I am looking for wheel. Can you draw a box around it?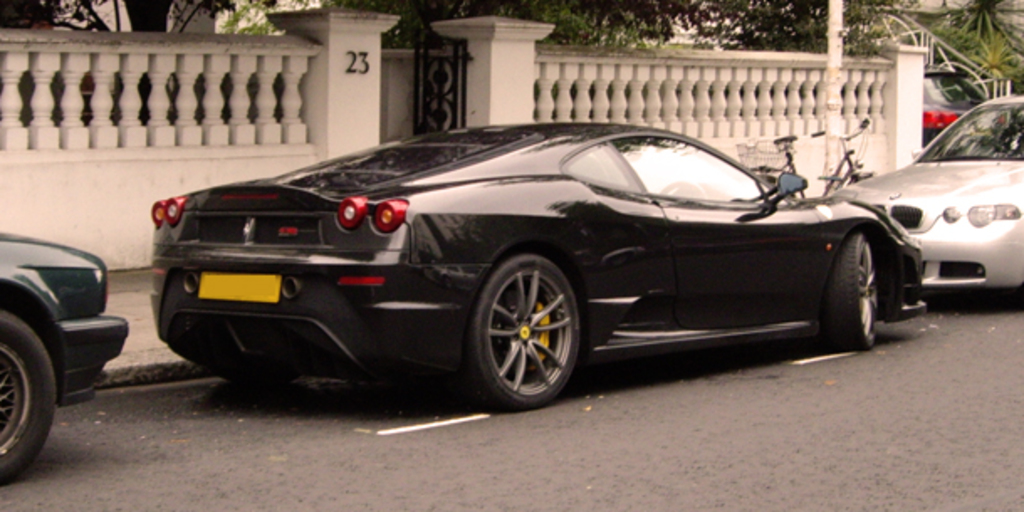
Sure, the bounding box is pyautogui.locateOnScreen(462, 242, 583, 394).
